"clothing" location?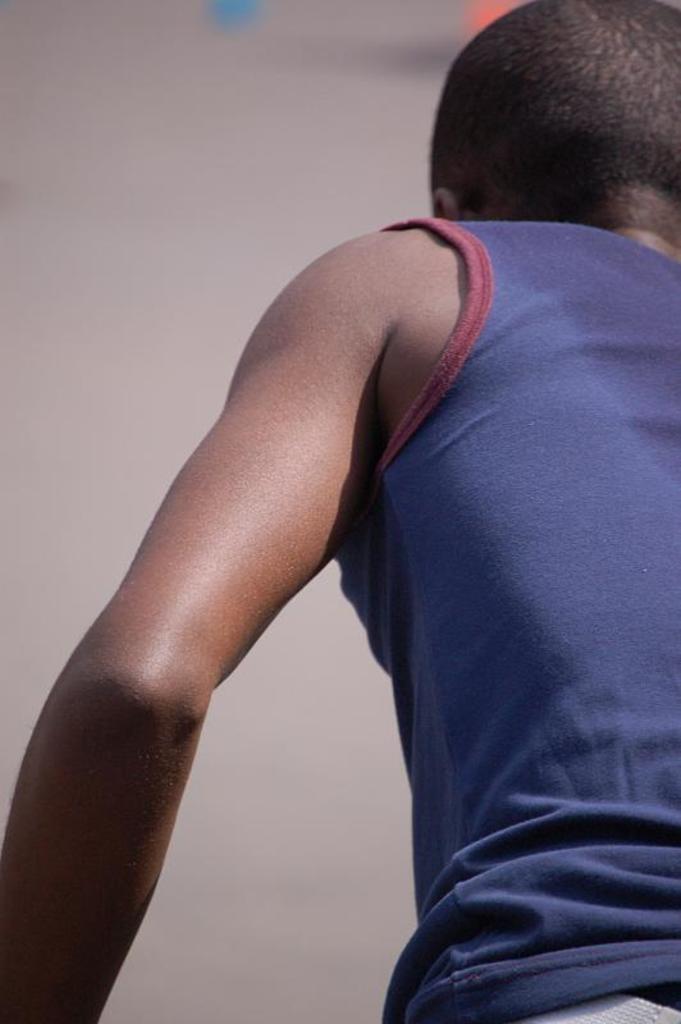
l=316, t=215, r=680, b=1023
